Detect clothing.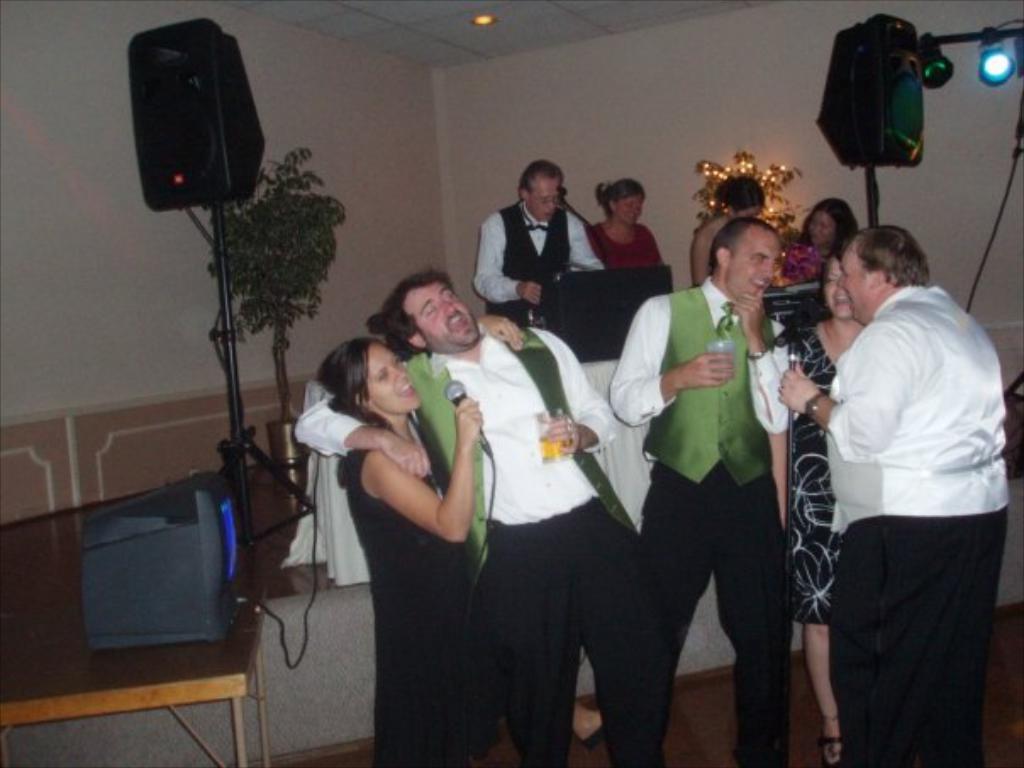
Detected at <box>763,280,822,326</box>.
